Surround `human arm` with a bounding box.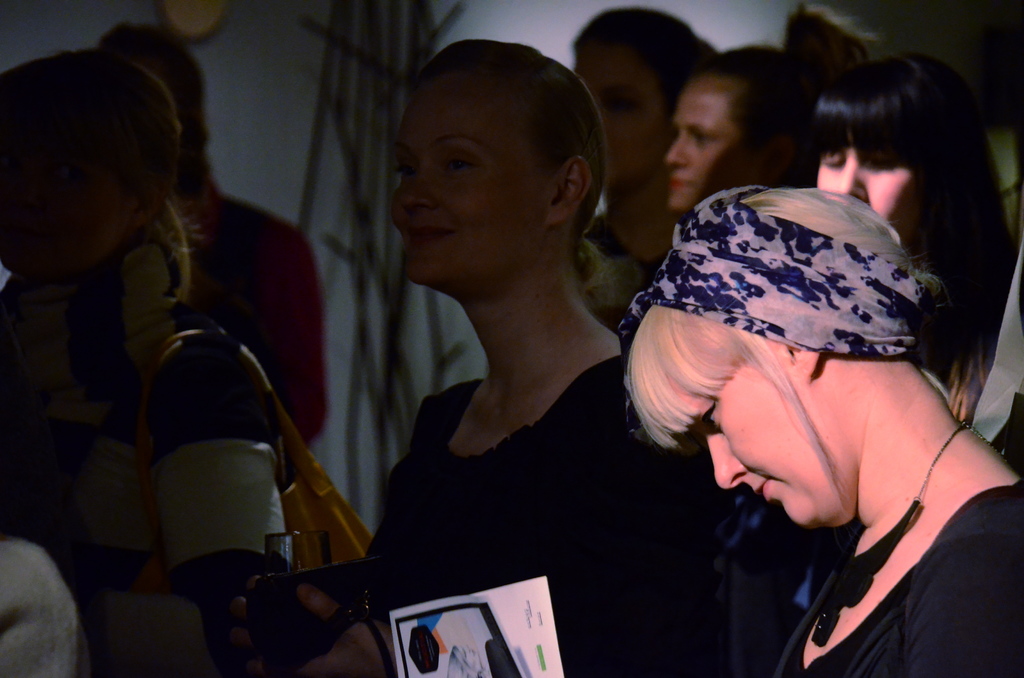
Rect(903, 490, 1023, 677).
